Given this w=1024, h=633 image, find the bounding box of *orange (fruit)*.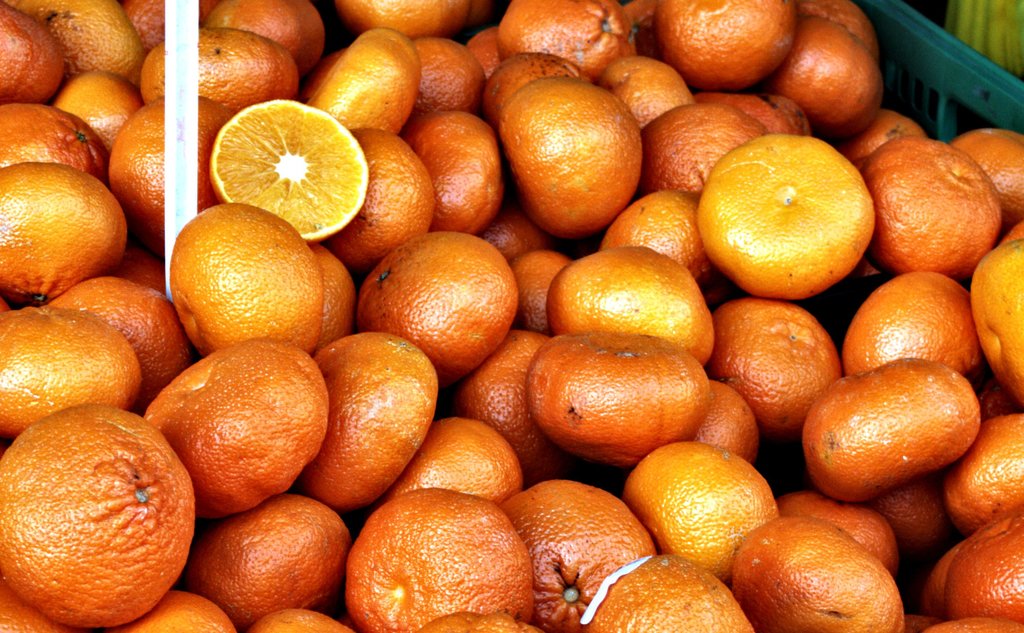
511, 251, 578, 337.
